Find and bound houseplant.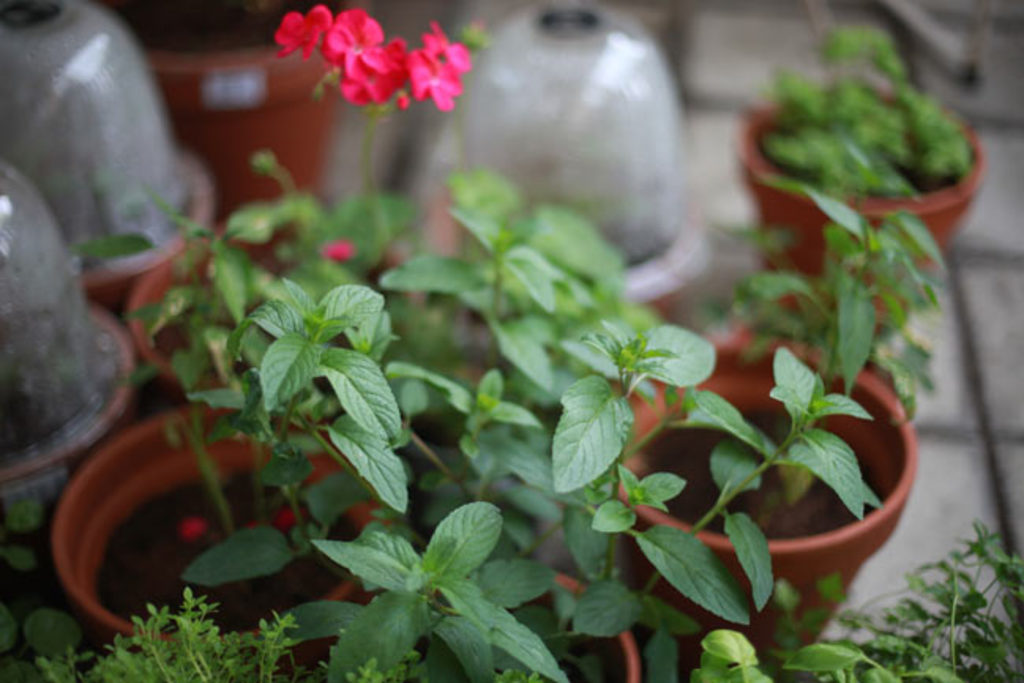
Bound: x1=63 y1=279 x2=412 y2=681.
